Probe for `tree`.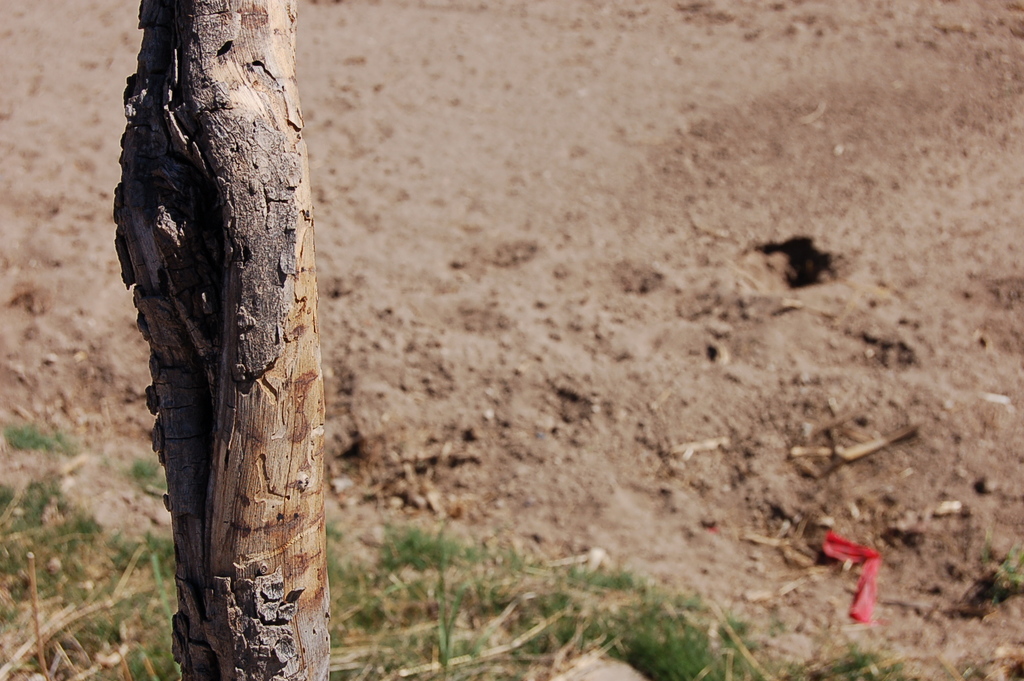
Probe result: bbox=(102, 0, 330, 678).
